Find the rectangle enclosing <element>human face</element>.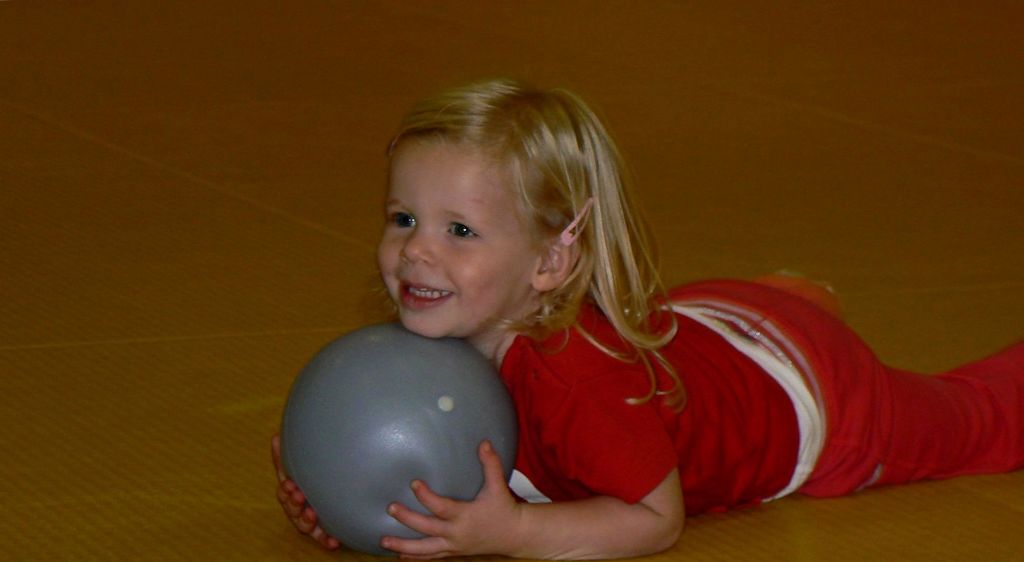
(373, 141, 550, 340).
